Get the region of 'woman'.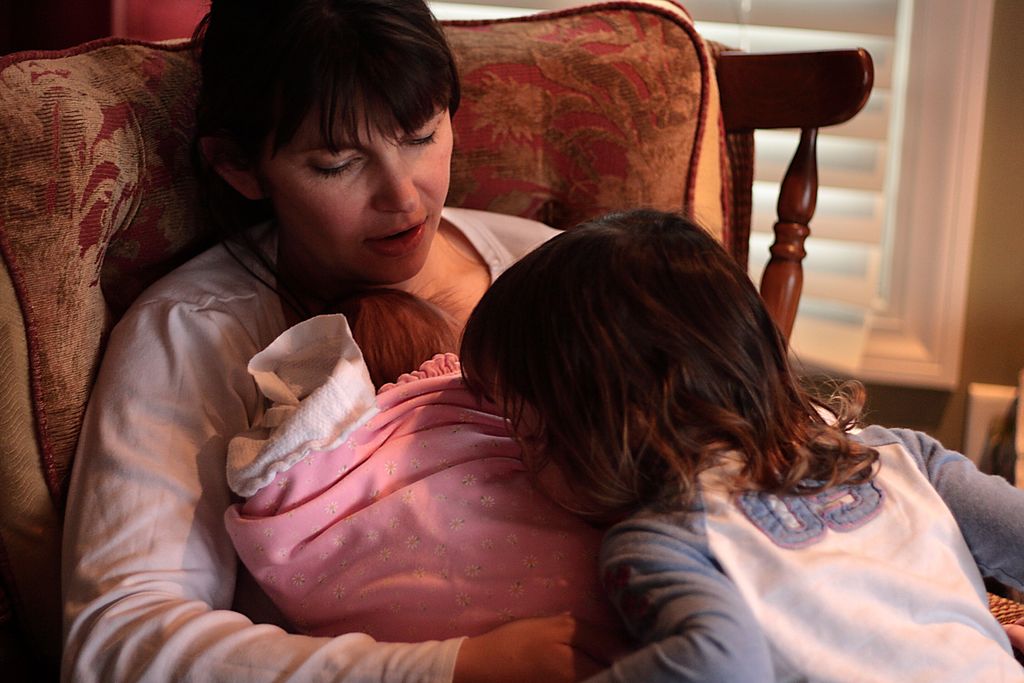
241/103/849/668.
